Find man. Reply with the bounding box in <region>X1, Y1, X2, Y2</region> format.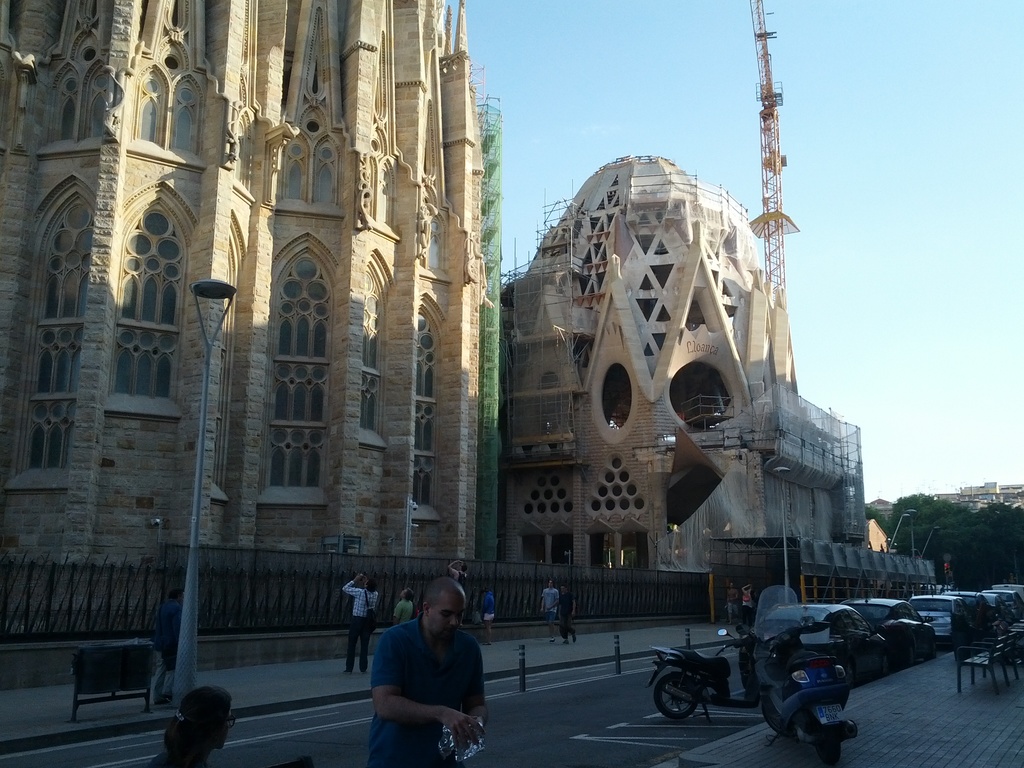
<region>541, 579, 557, 644</region>.
